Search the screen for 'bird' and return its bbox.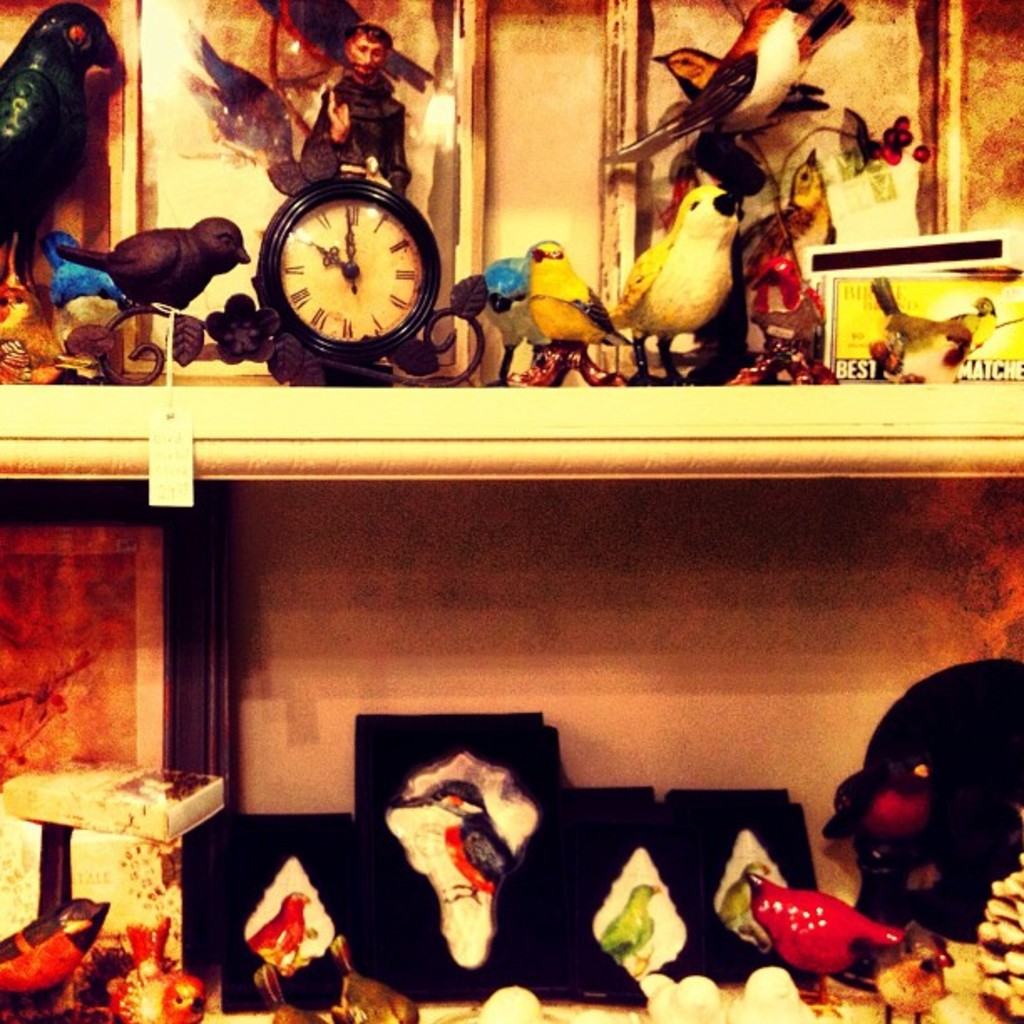
Found: 935, 306, 1016, 363.
